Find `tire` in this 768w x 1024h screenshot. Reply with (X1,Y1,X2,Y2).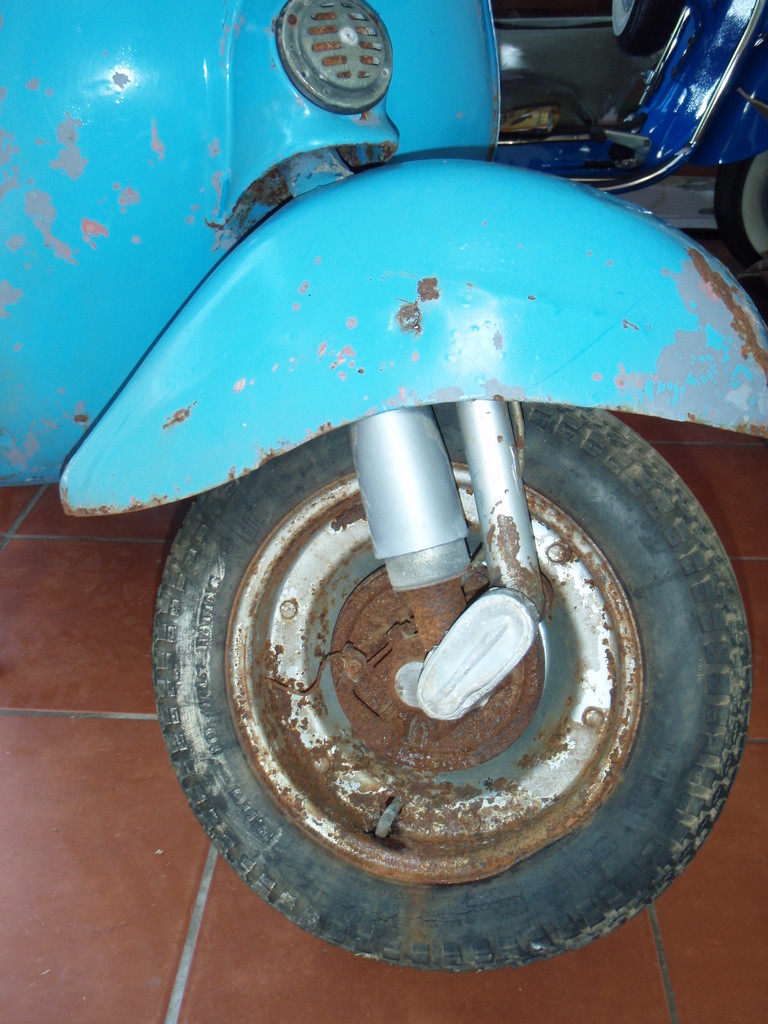
(708,148,767,272).
